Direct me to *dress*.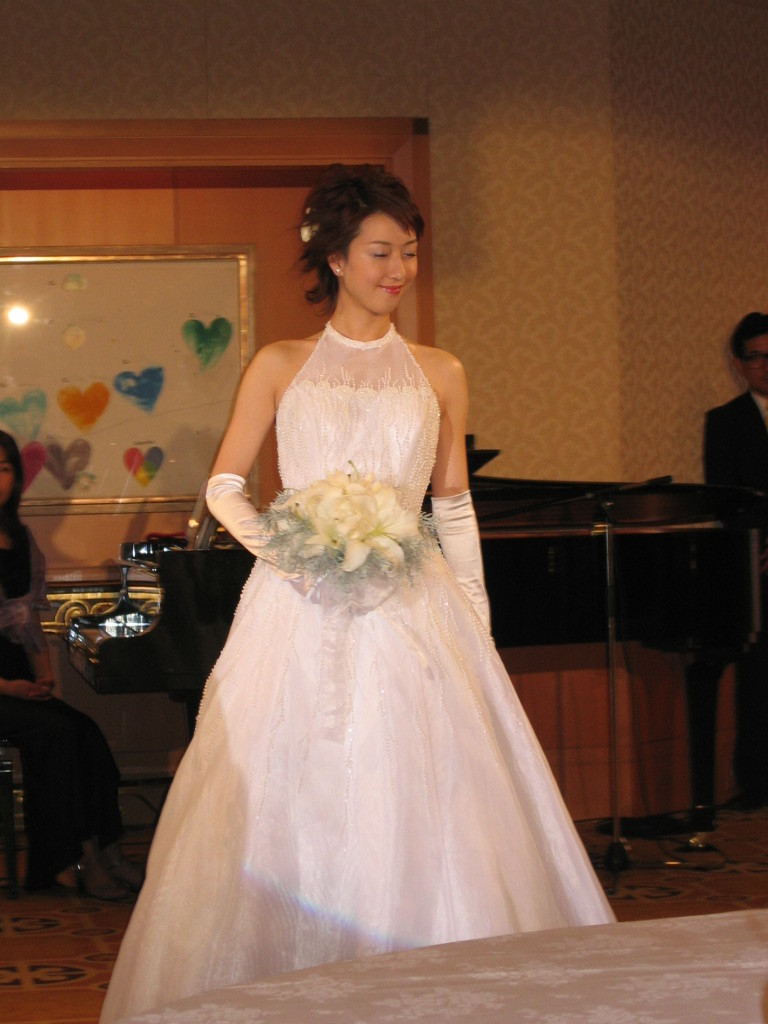
Direction: bbox(91, 315, 625, 1023).
